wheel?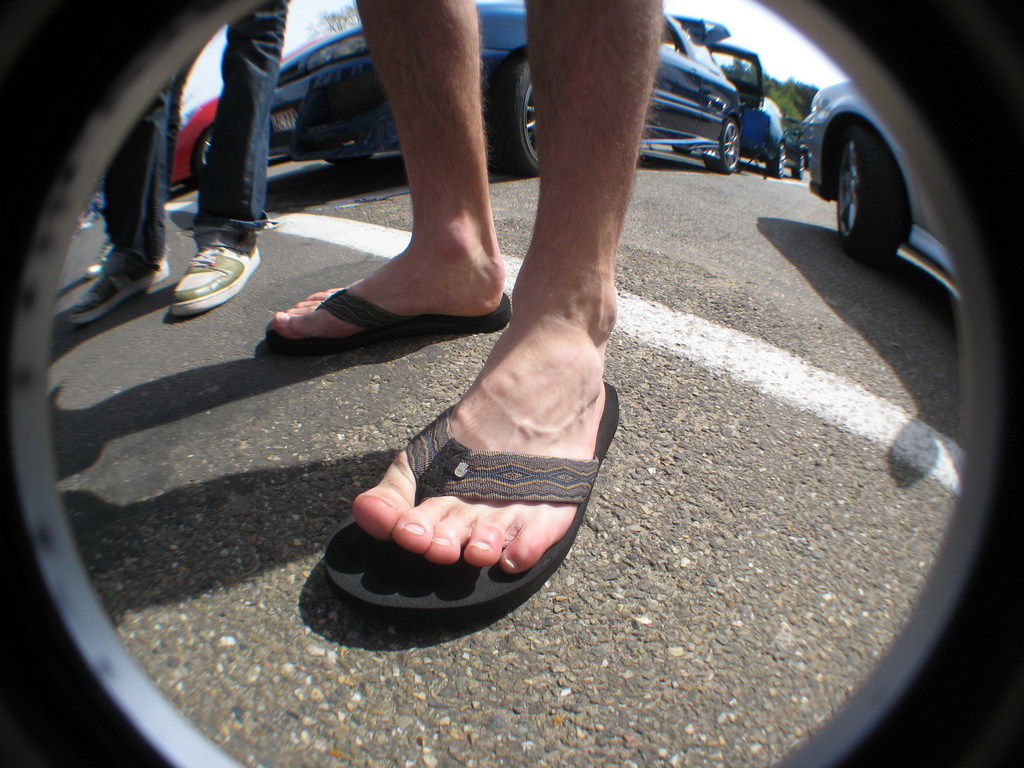
<box>698,119,742,174</box>
